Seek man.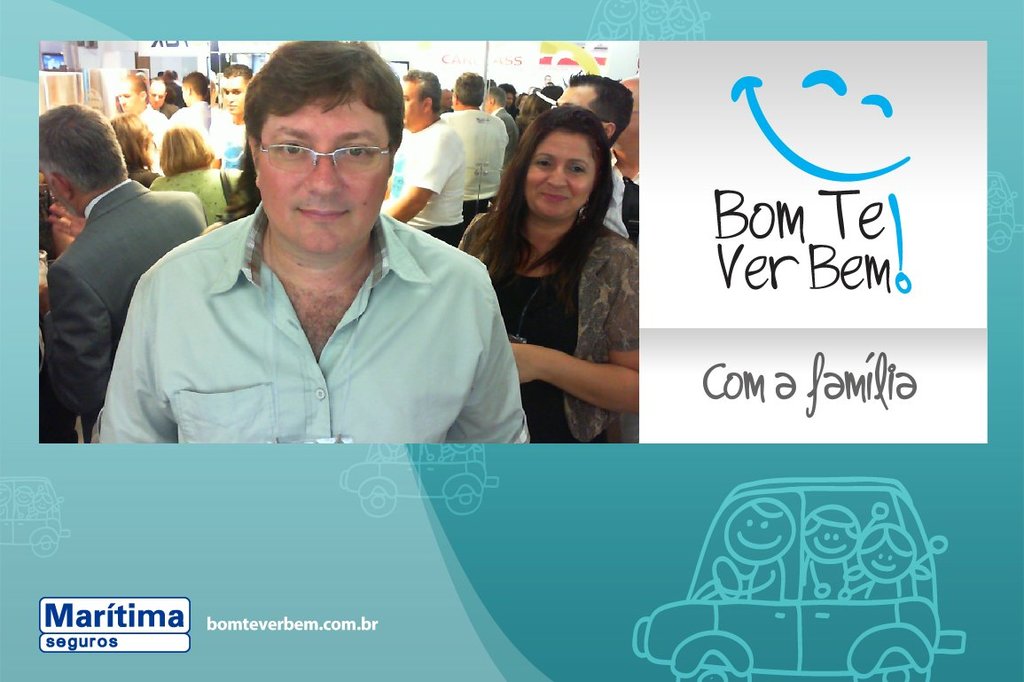
region(378, 68, 463, 247).
